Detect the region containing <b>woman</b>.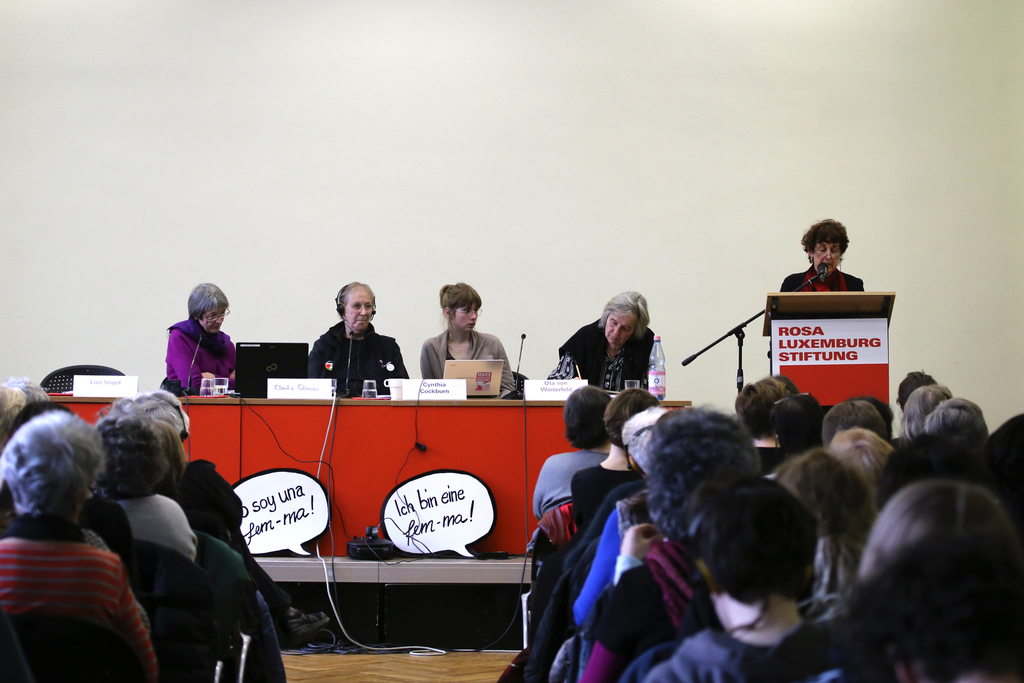
select_region(830, 426, 899, 538).
